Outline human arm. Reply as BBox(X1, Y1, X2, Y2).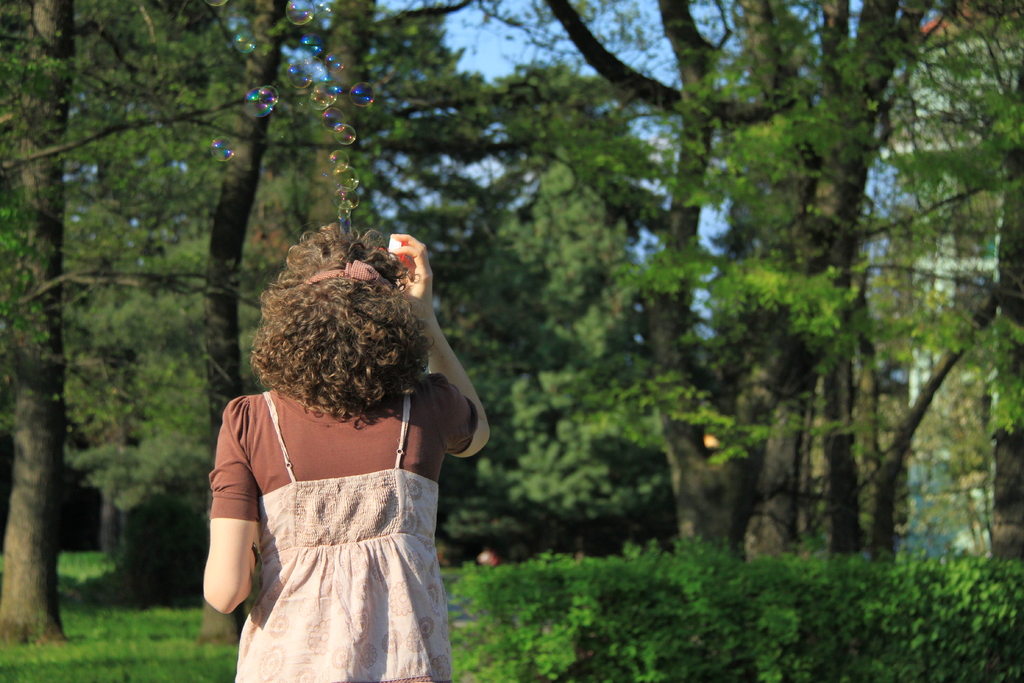
BBox(194, 415, 259, 620).
